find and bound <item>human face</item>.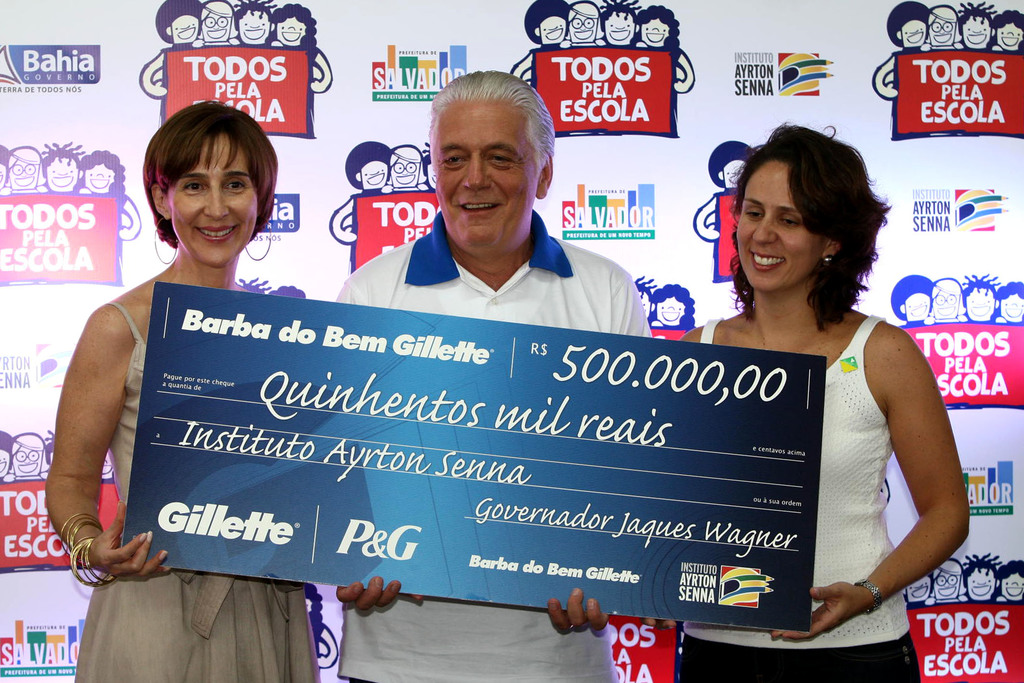
Bound: (173, 131, 262, 267).
